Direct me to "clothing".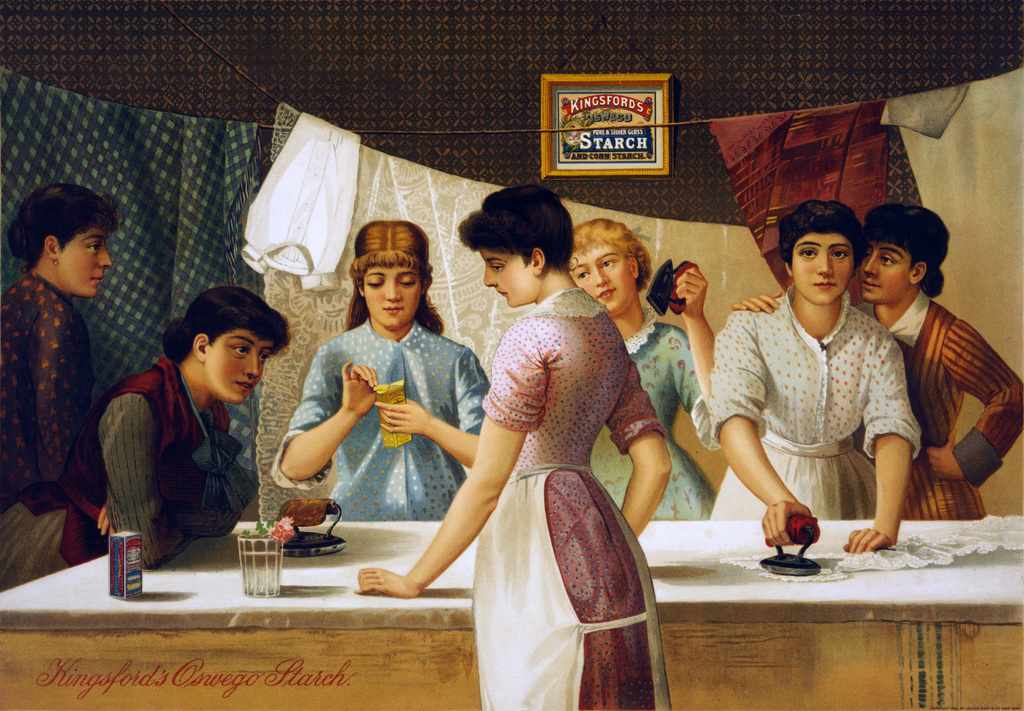
Direction: (719,270,932,545).
